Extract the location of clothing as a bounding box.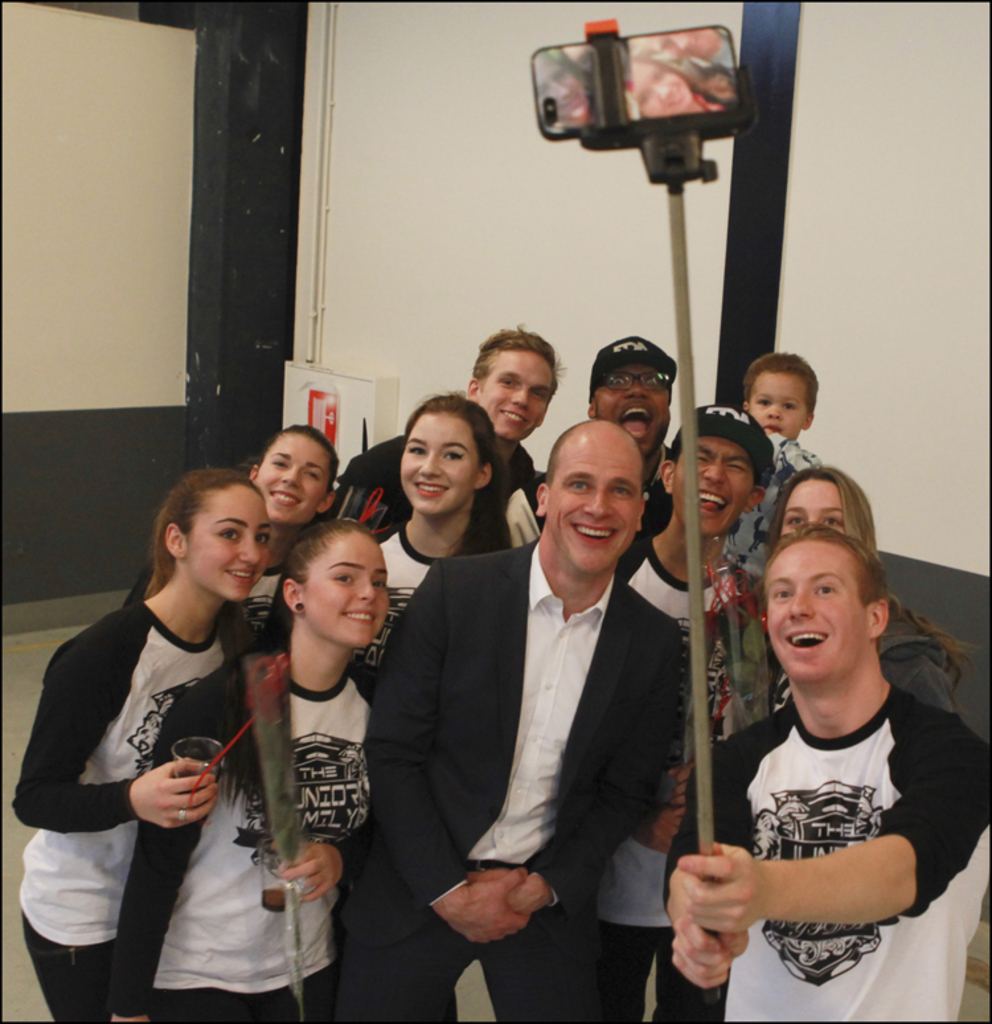
(324,425,542,532).
